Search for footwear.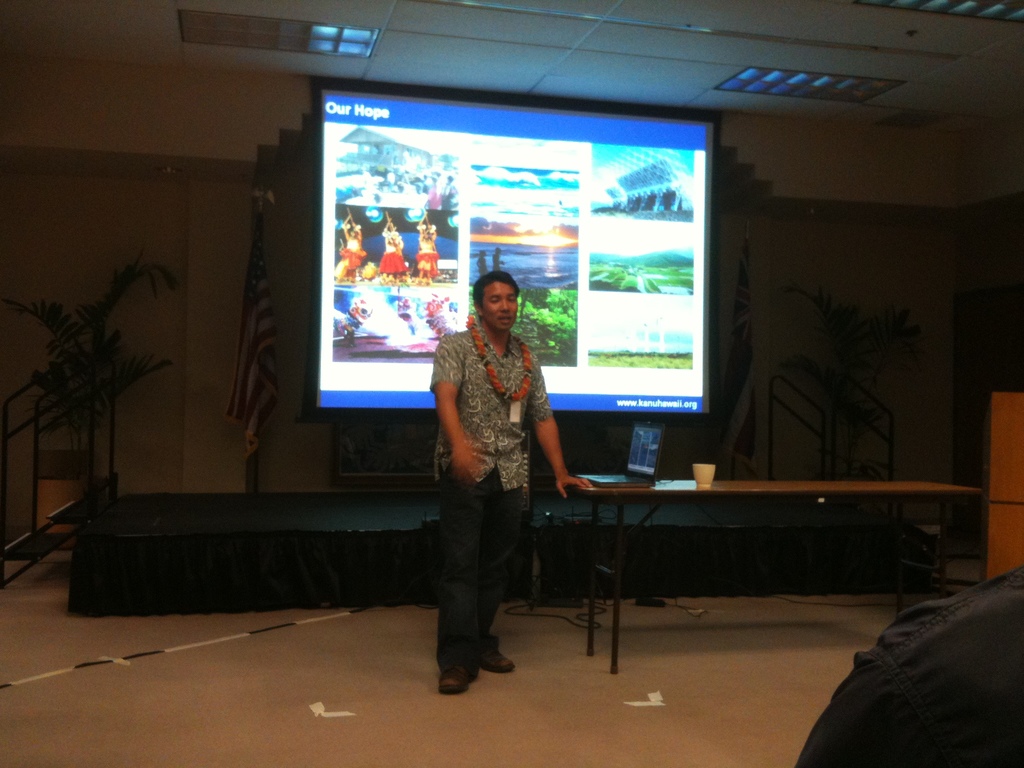
Found at {"x1": 438, "y1": 663, "x2": 479, "y2": 694}.
